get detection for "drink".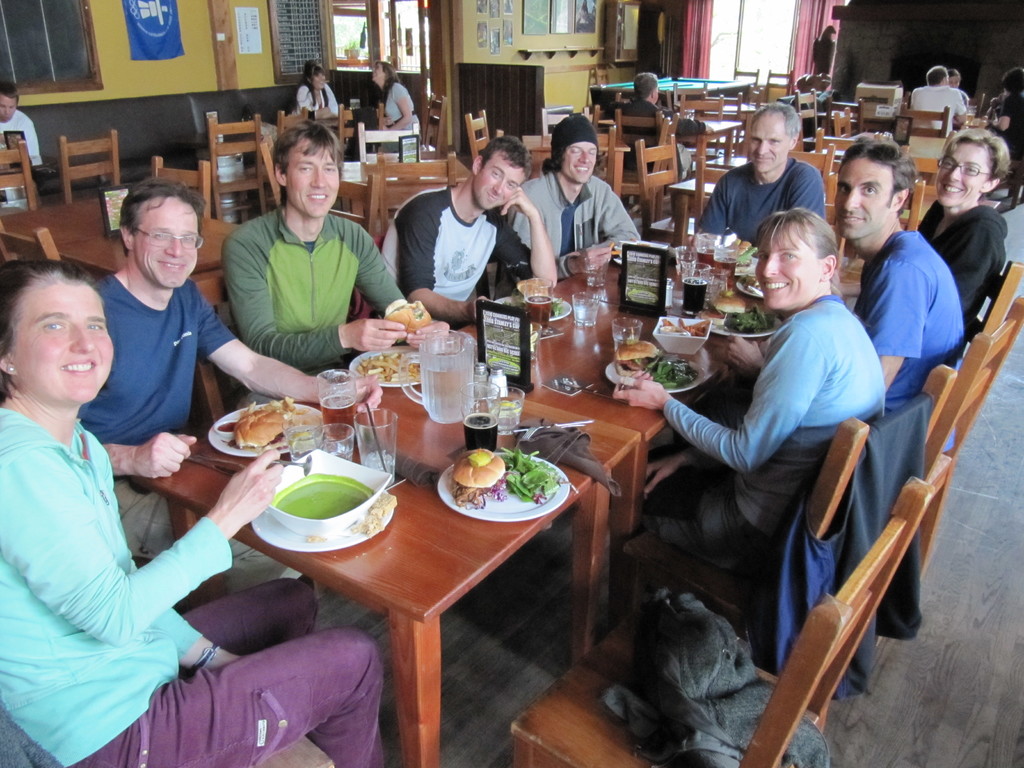
Detection: pyautogui.locateOnScreen(465, 415, 499, 451).
